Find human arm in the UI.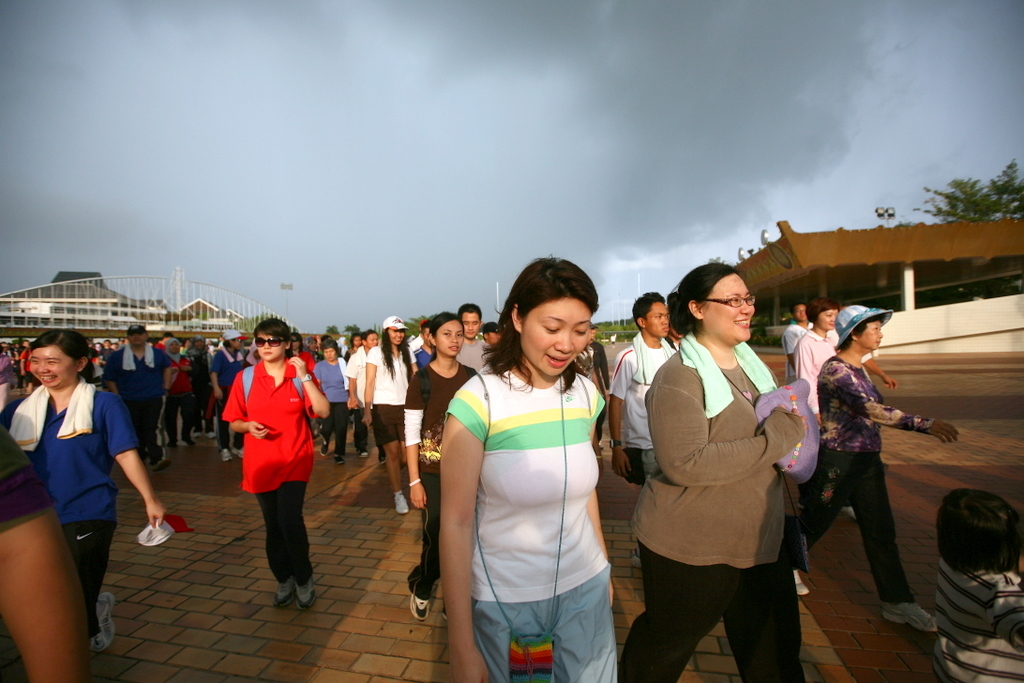
UI element at (646,372,809,486).
